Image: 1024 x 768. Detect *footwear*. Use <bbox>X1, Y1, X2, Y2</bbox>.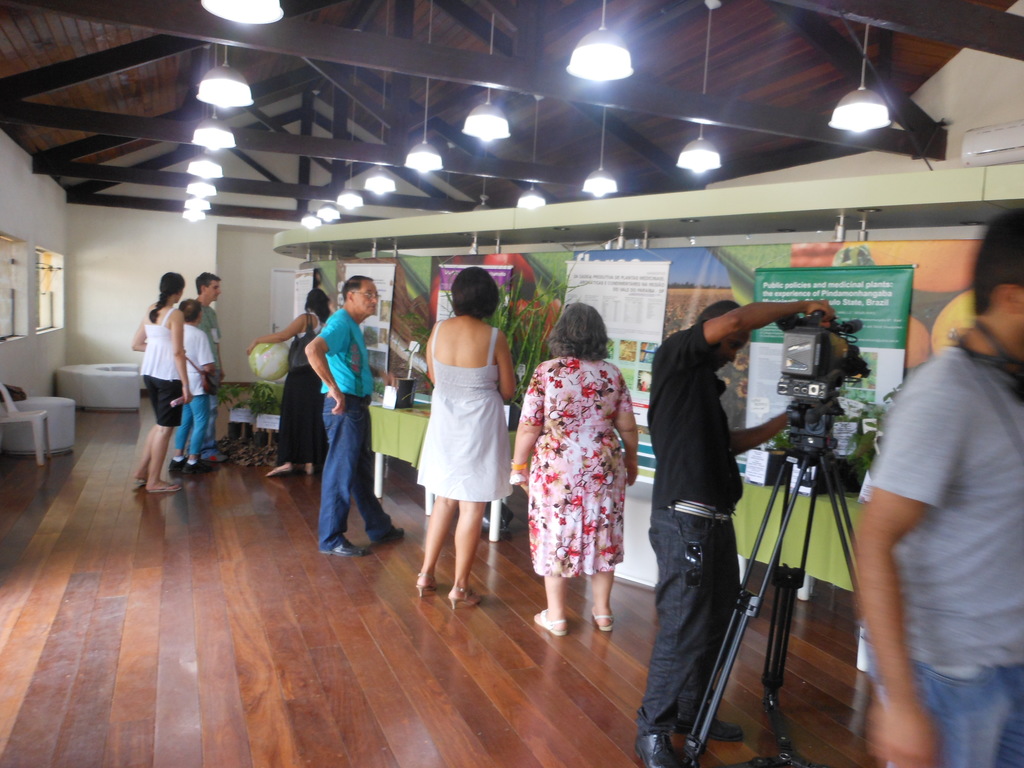
<bbox>445, 585, 474, 609</bbox>.
